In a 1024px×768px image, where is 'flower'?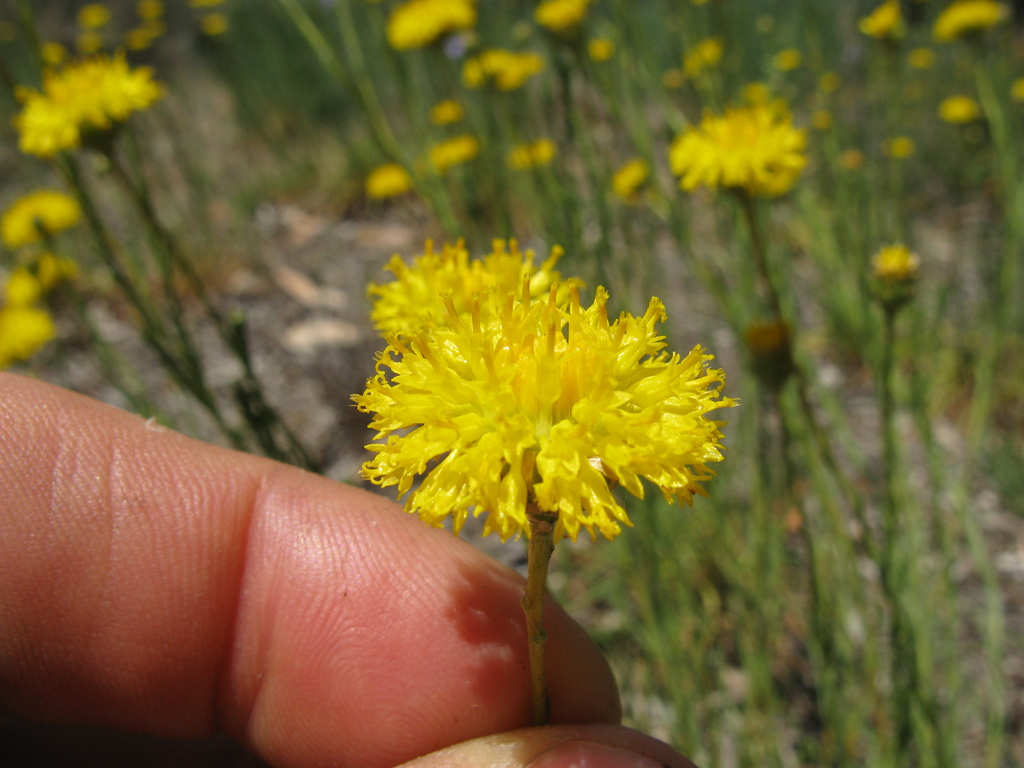
<box>870,240,922,305</box>.
